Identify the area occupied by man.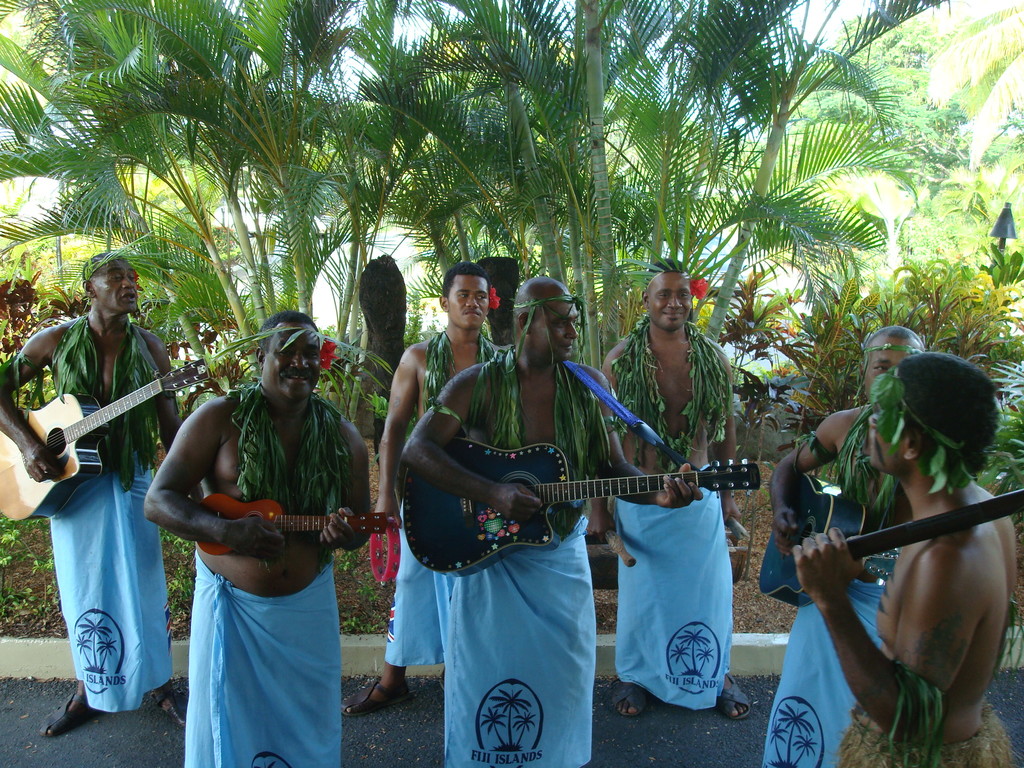
Area: [x1=140, y1=294, x2=385, y2=767].
